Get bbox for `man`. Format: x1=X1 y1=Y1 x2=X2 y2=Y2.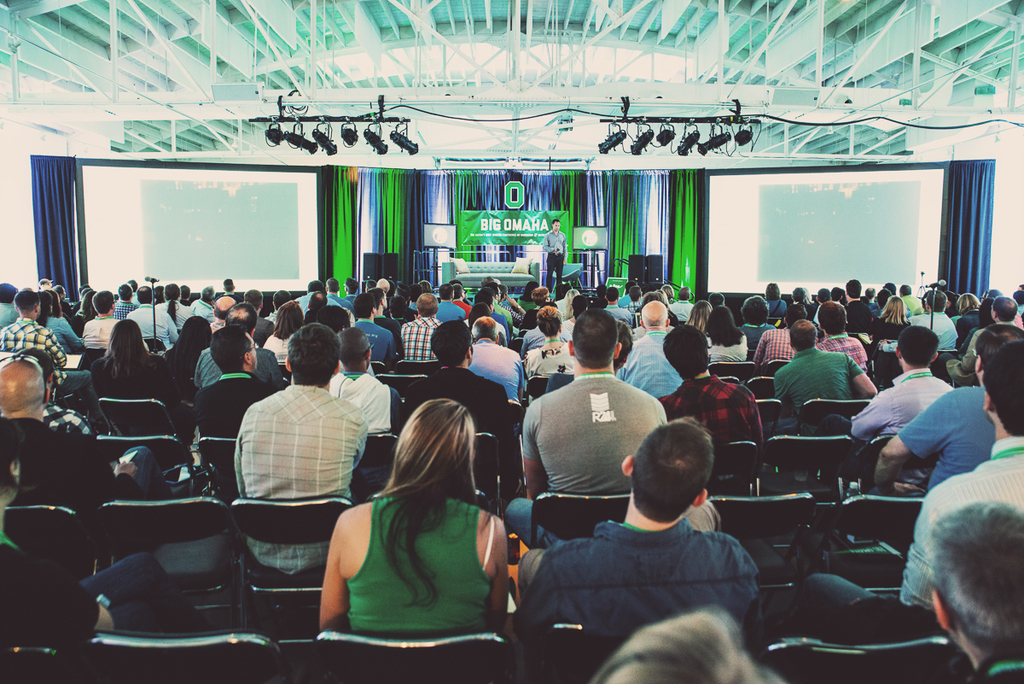
x1=189 y1=301 x2=288 y2=390.
